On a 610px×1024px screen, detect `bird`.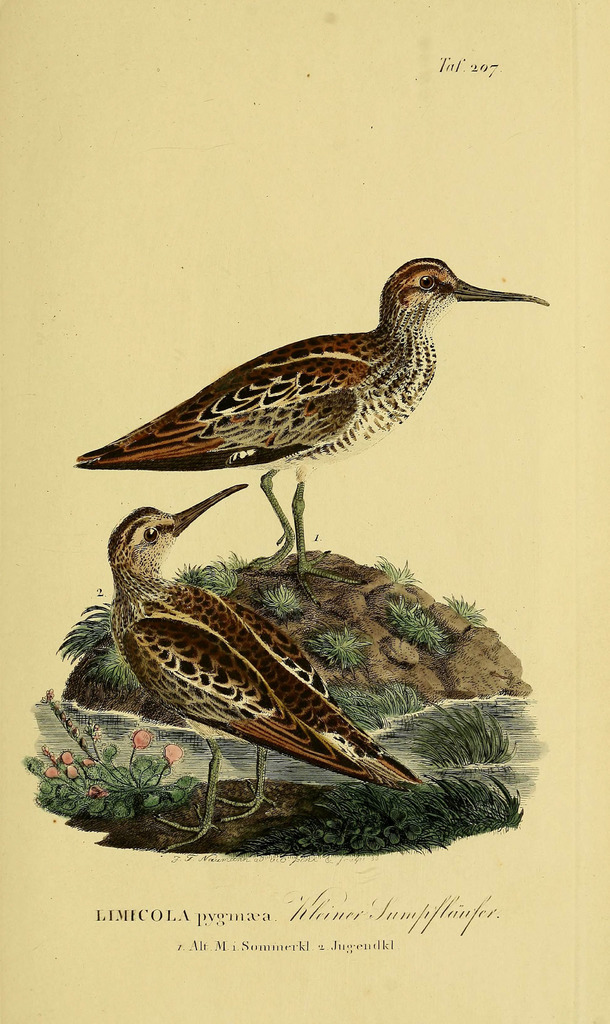
111, 477, 435, 852.
